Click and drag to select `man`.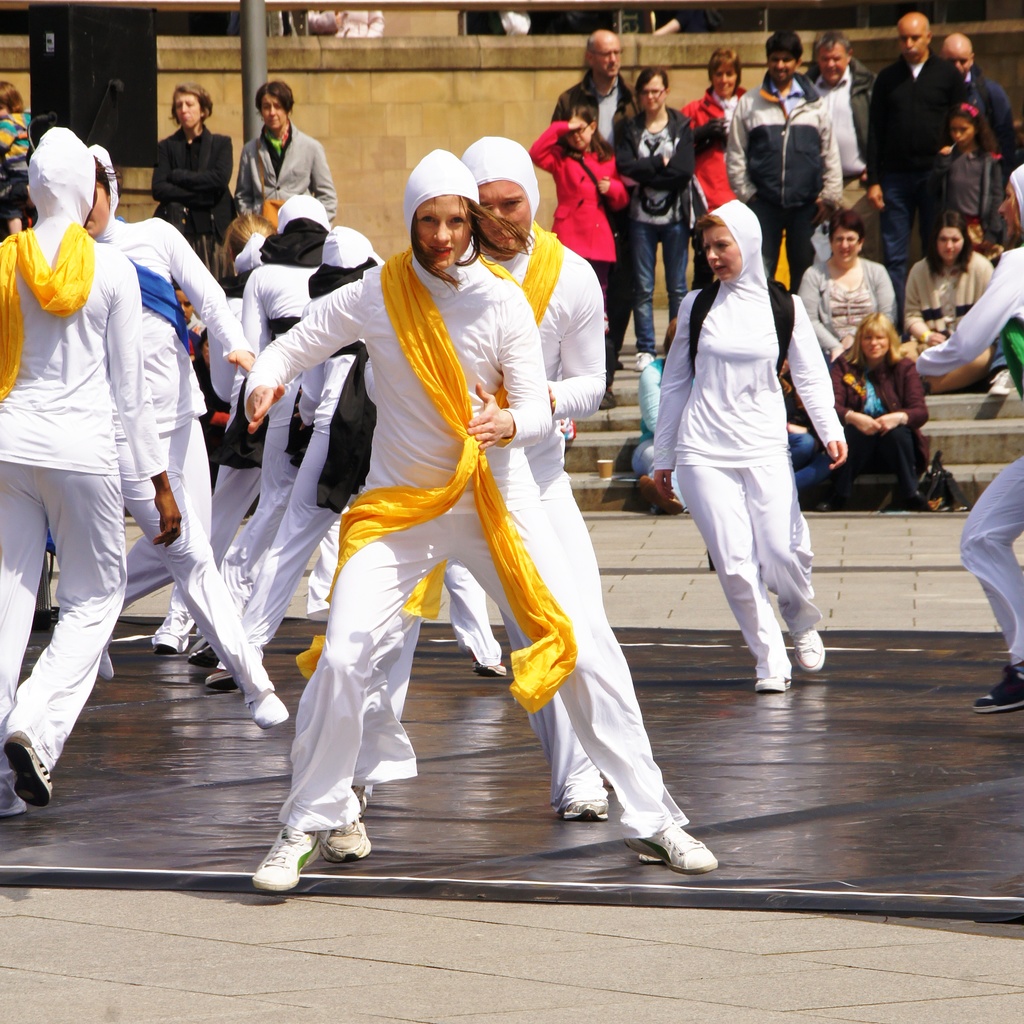
Selection: pyautogui.locateOnScreen(722, 26, 843, 285).
